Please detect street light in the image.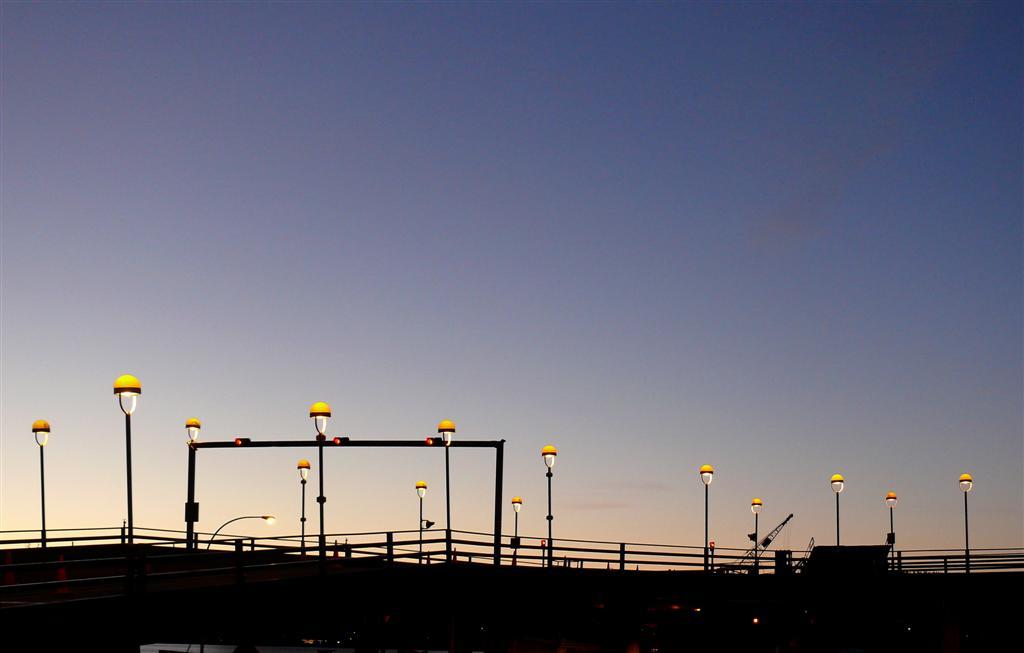
<region>181, 414, 206, 550</region>.
